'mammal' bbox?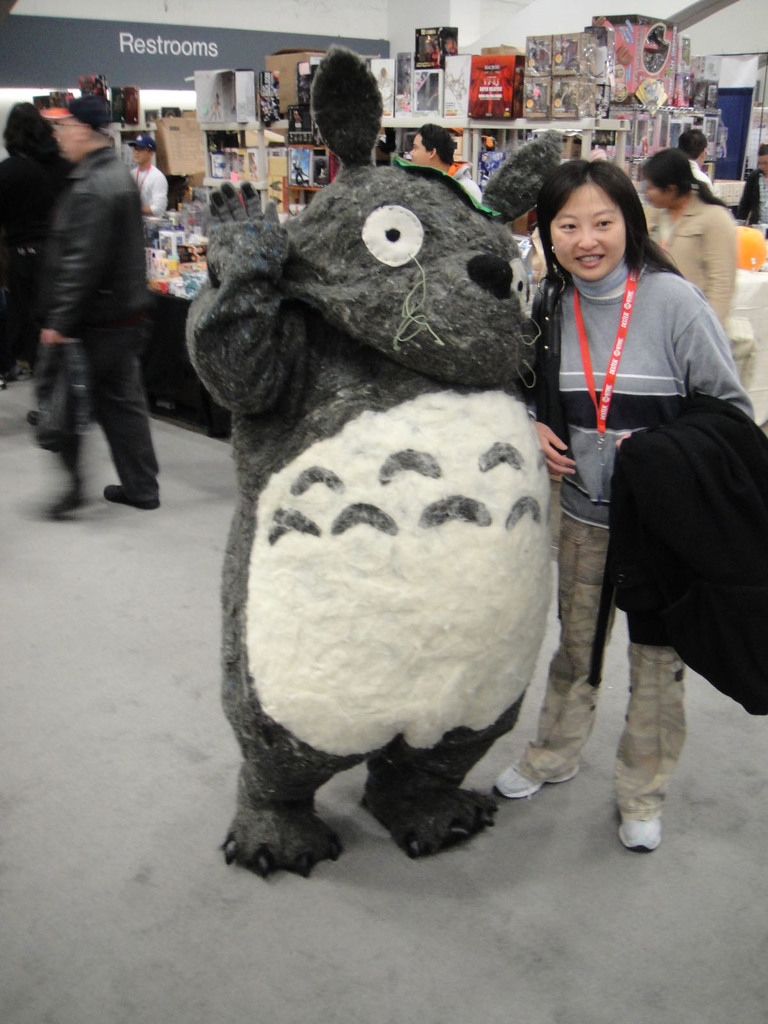
l=33, t=88, r=158, b=515
